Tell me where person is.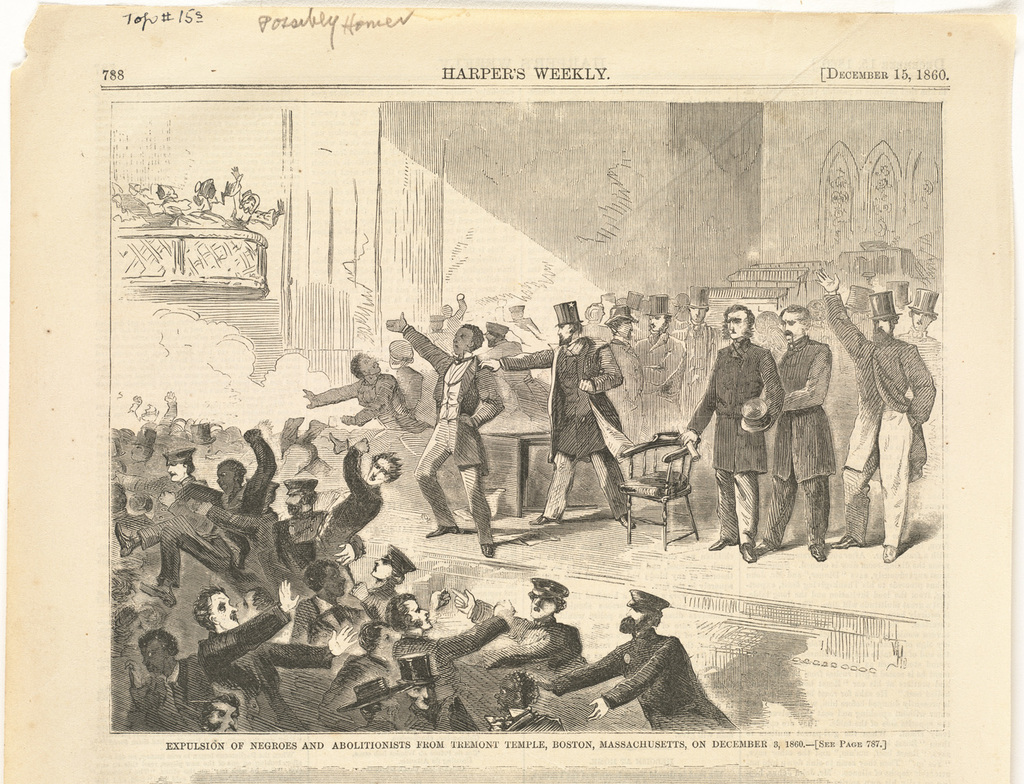
person is at left=141, top=173, right=294, bottom=244.
